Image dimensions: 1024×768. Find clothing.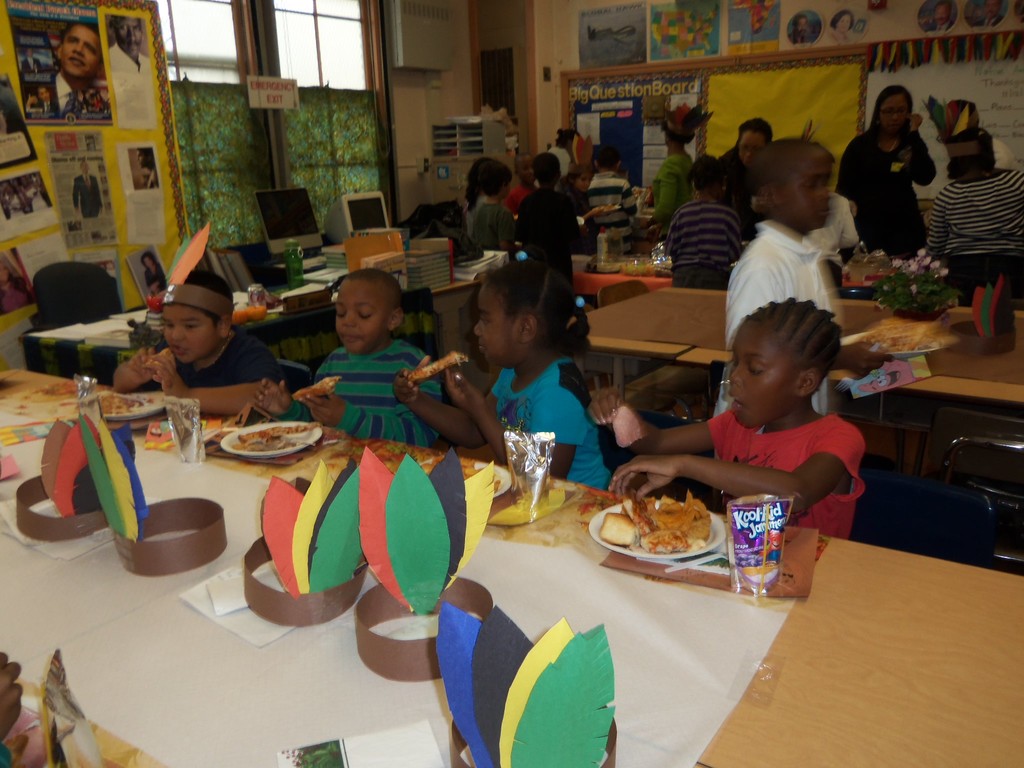
{"left": 534, "top": 145, "right": 570, "bottom": 184}.
